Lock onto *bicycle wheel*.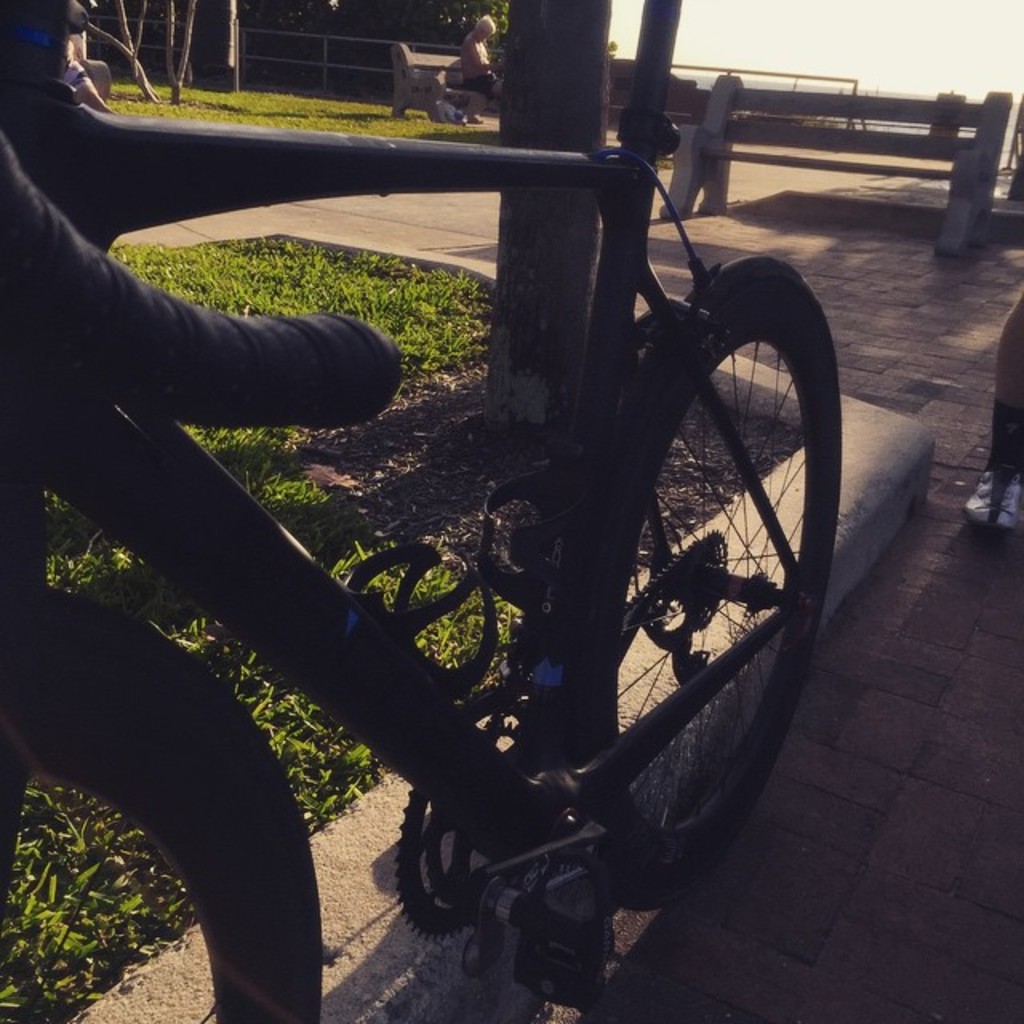
Locked: bbox=(586, 253, 845, 910).
